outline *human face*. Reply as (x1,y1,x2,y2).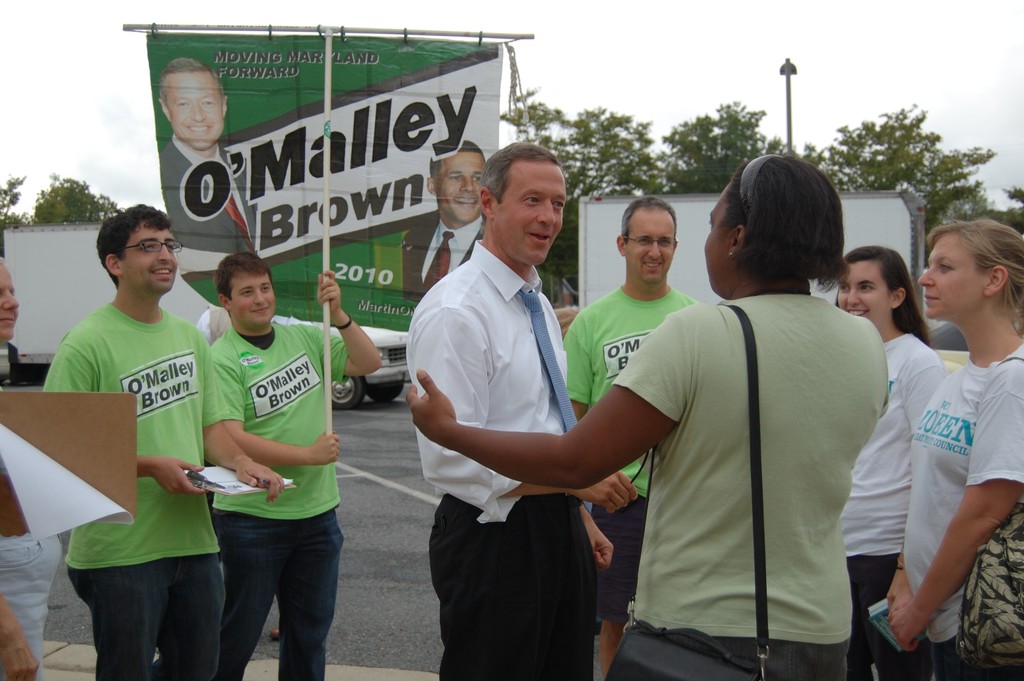
(703,188,731,295).
